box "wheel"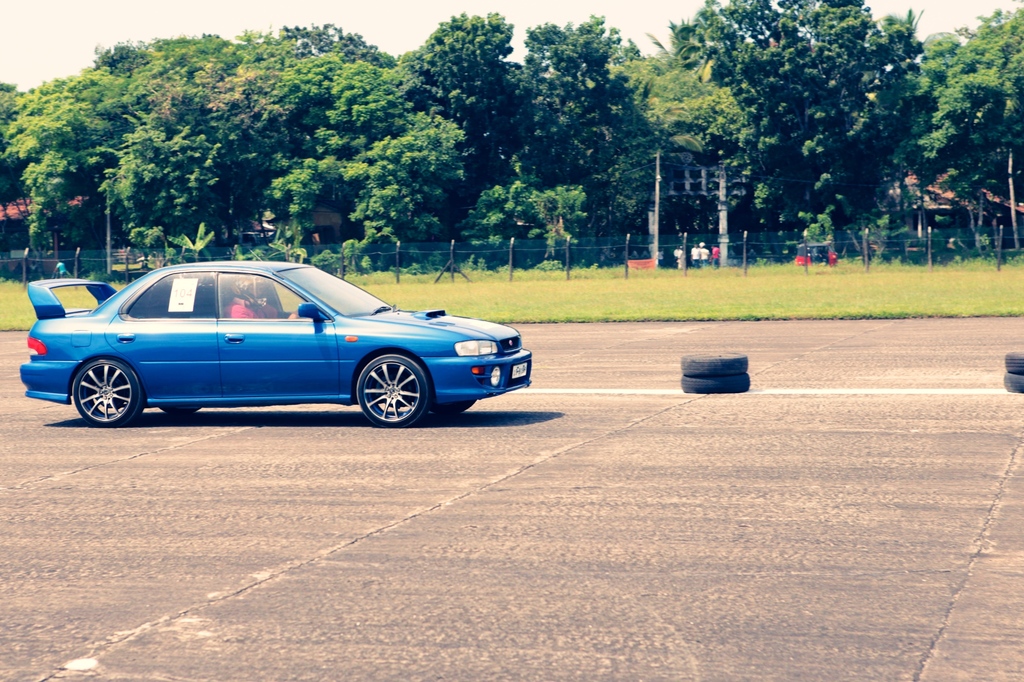
(left=355, top=351, right=433, bottom=430)
